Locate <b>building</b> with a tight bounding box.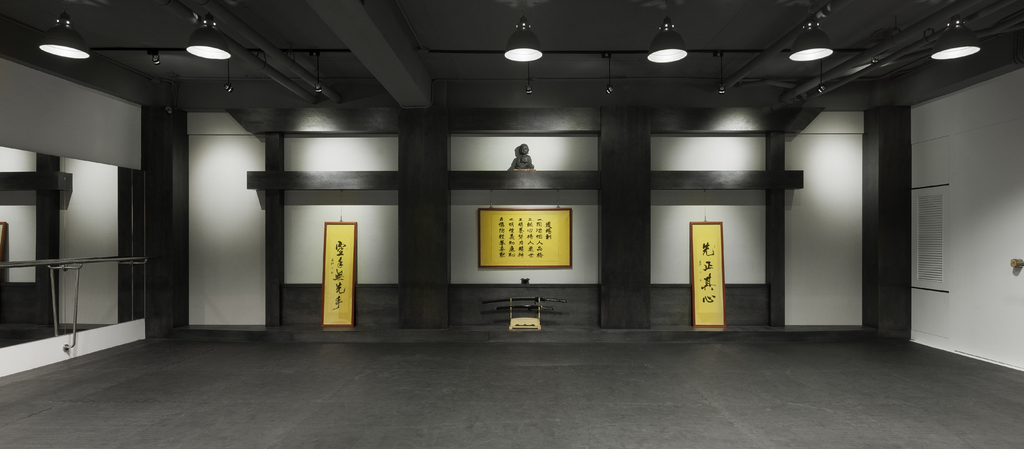
(2,1,1023,448).
